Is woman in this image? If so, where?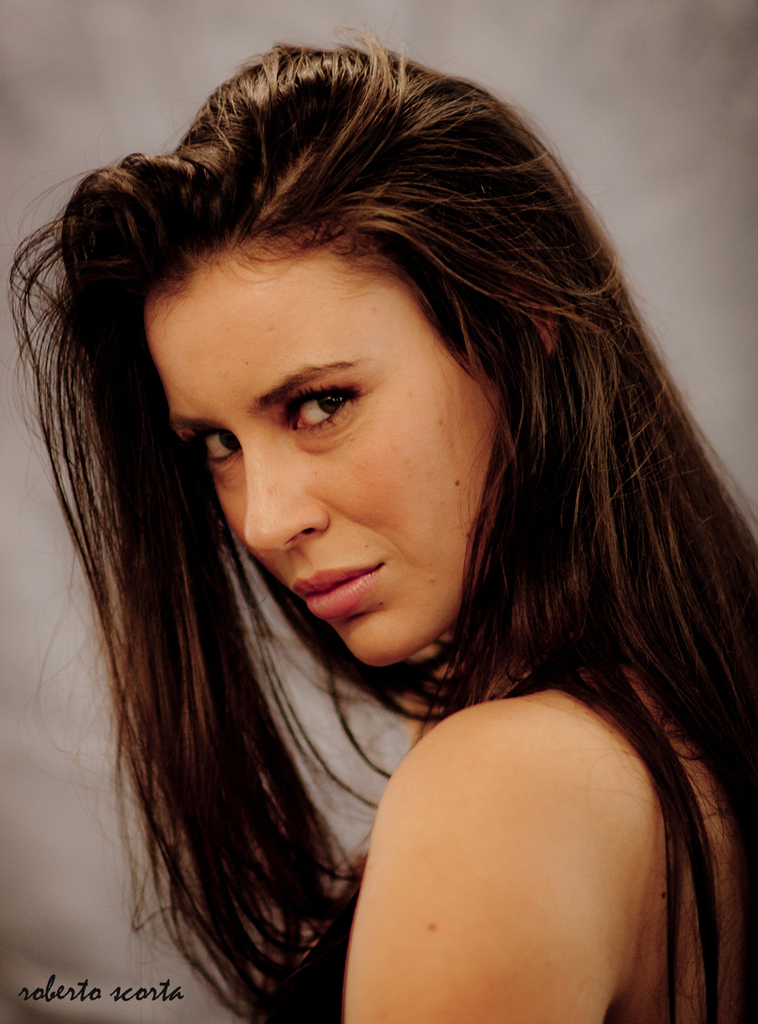
Yes, at left=13, top=49, right=756, bottom=1020.
